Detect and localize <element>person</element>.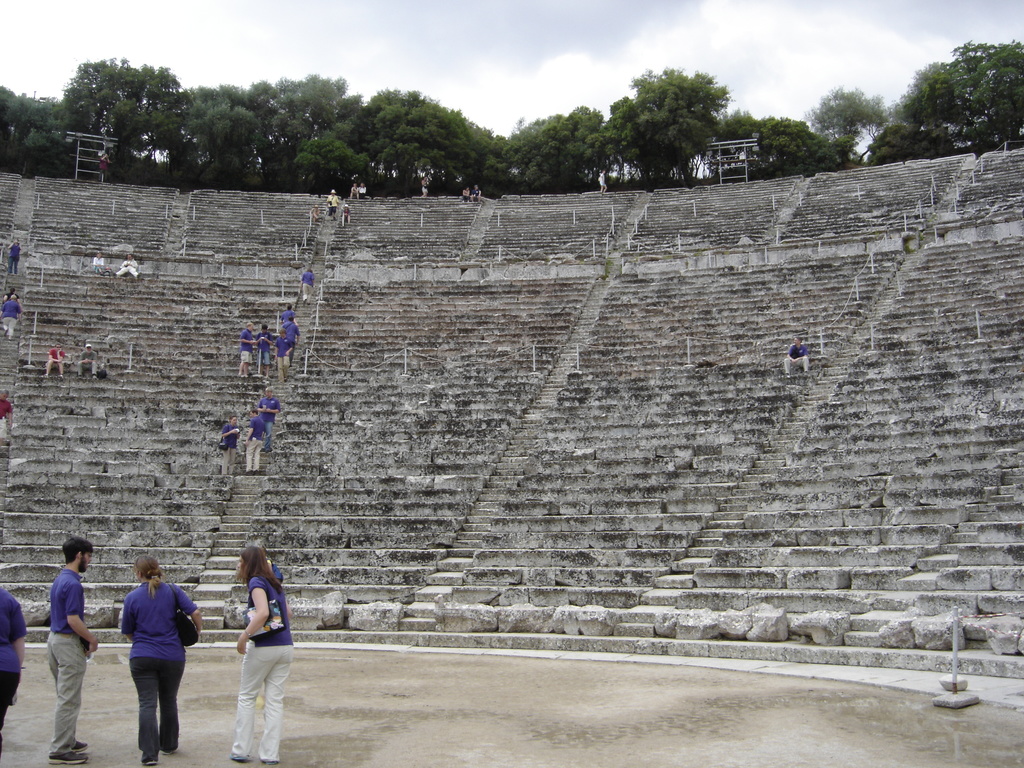
Localized at 255/324/271/378.
